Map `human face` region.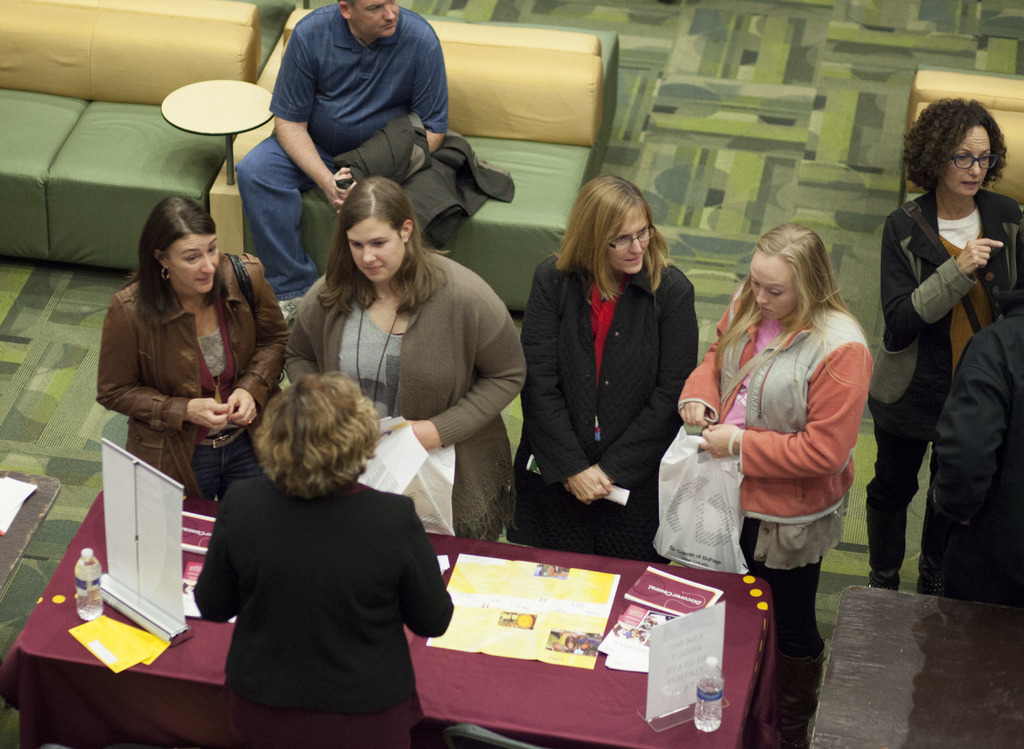
Mapped to (170, 226, 220, 288).
